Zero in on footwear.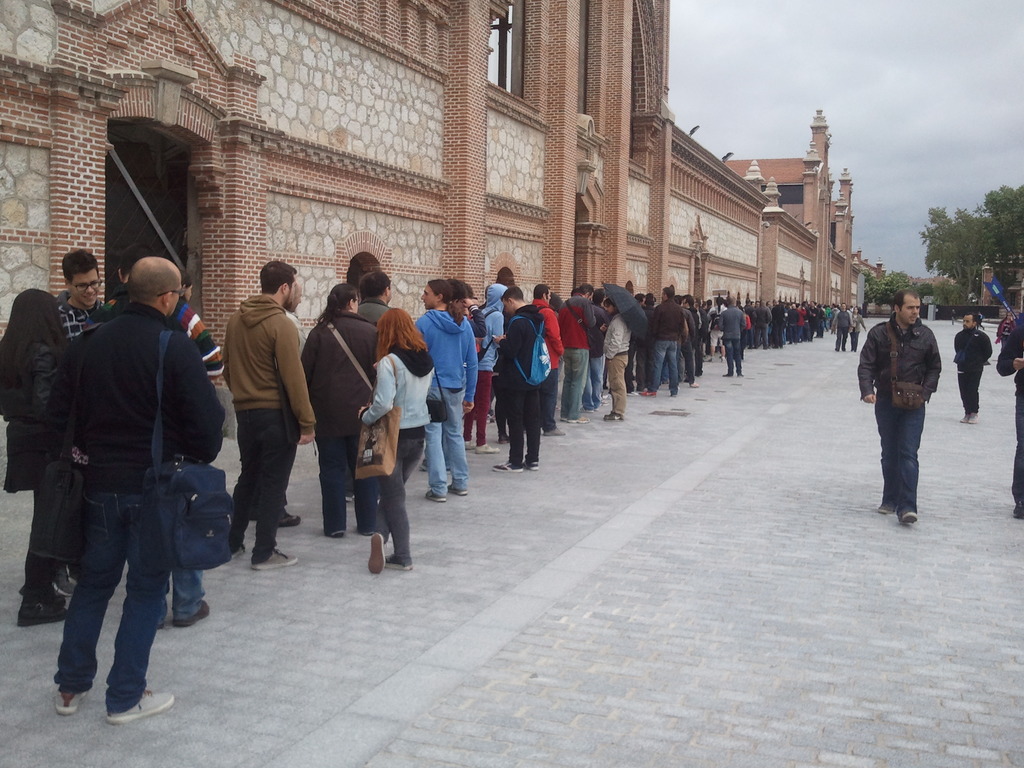
Zeroed in: [424,488,448,504].
